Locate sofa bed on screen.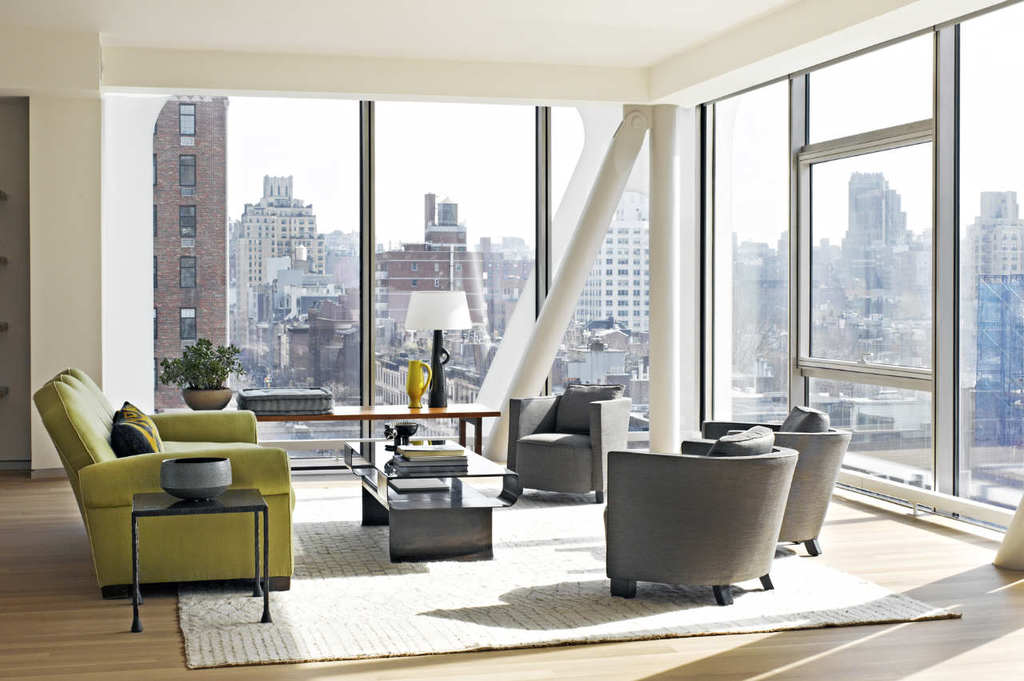
On screen at left=34, top=367, right=297, bottom=592.
